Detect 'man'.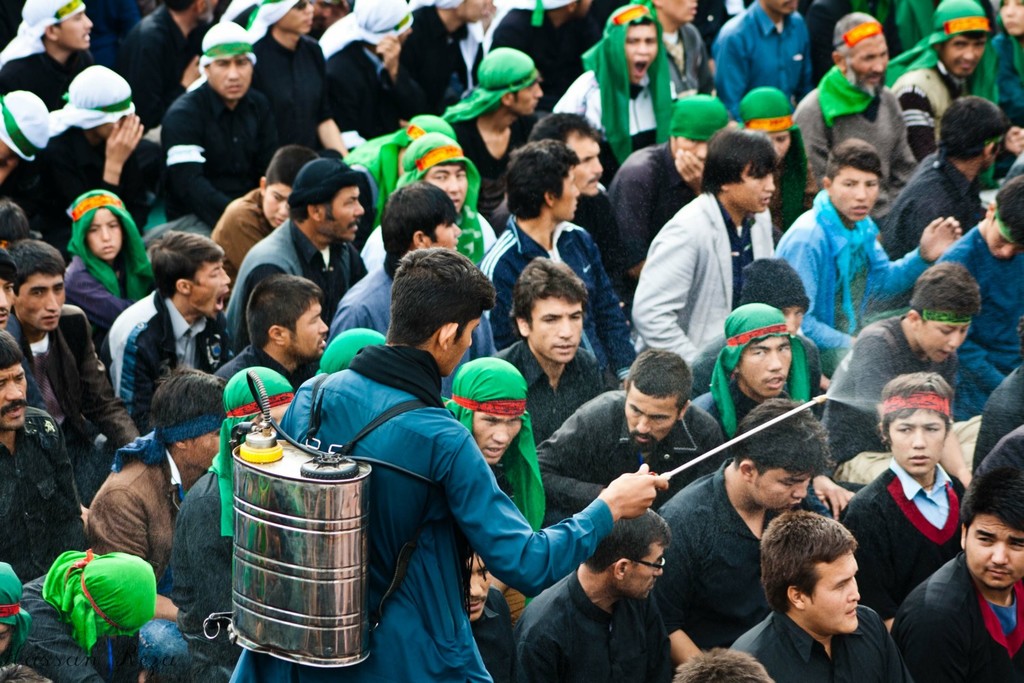
Detected at select_region(823, 262, 985, 494).
